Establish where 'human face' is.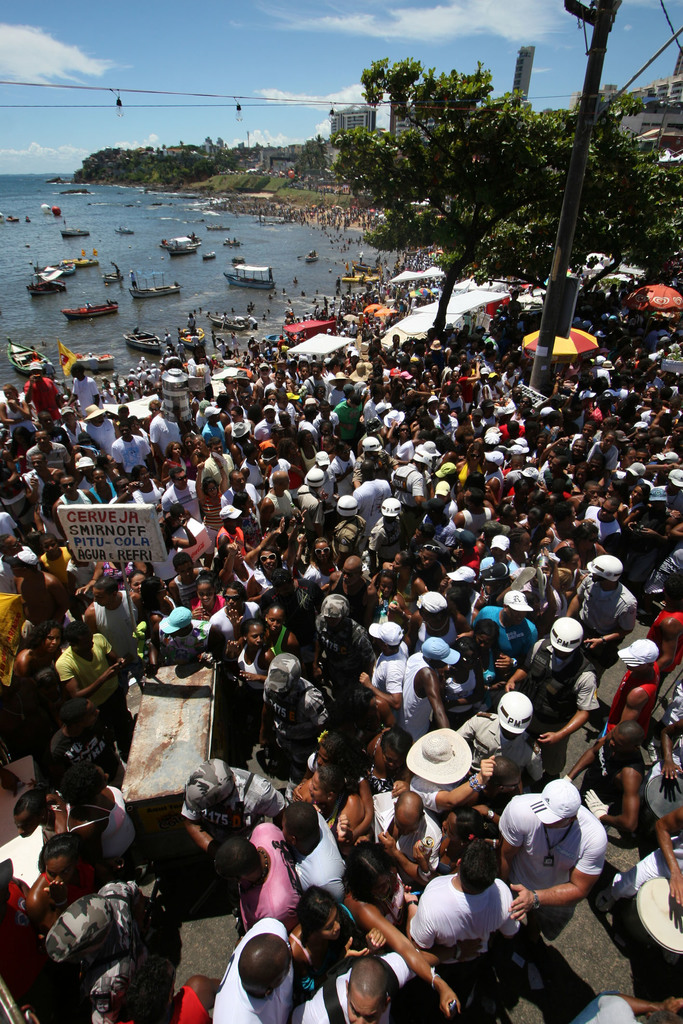
Established at box(69, 541, 76, 561).
